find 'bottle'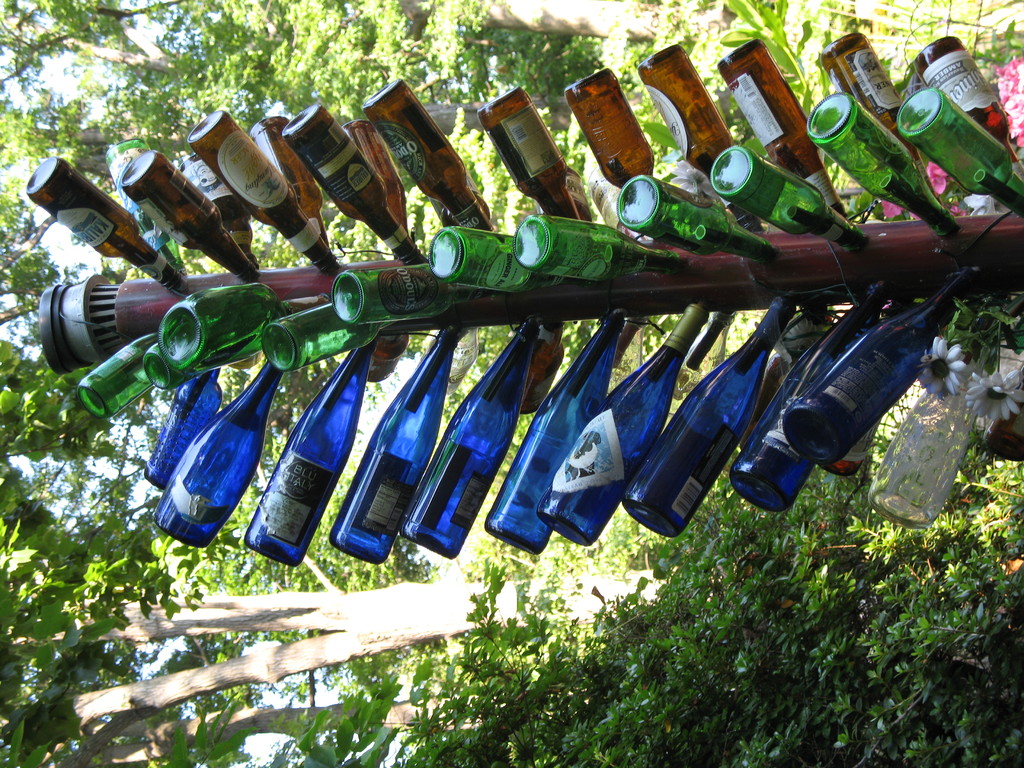
locate(503, 200, 689, 279)
